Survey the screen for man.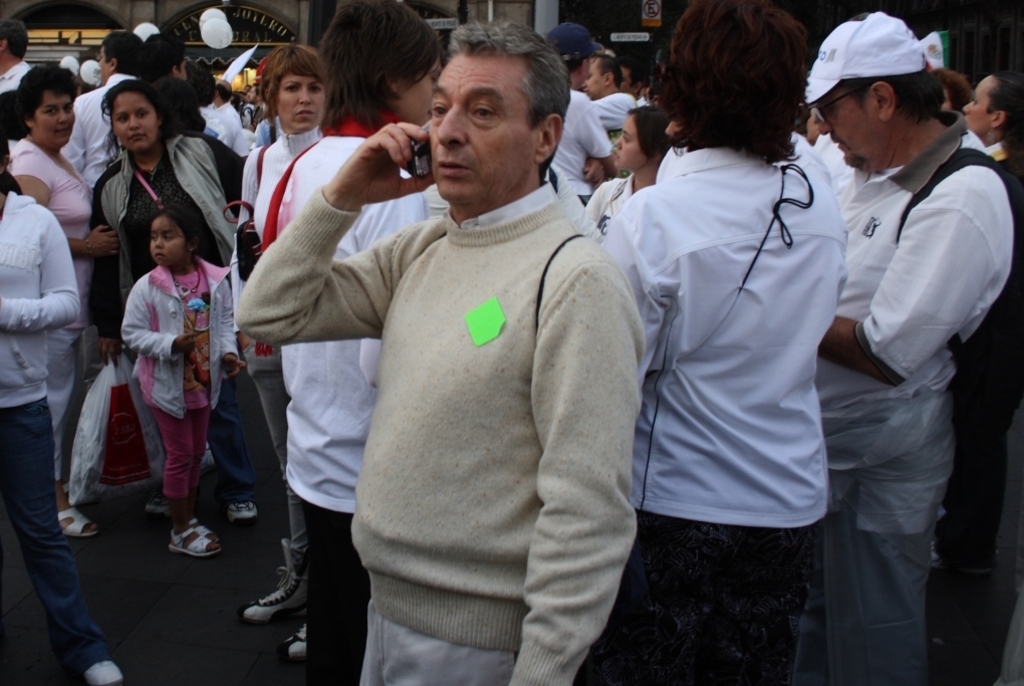
Survey found: (201,84,245,165).
